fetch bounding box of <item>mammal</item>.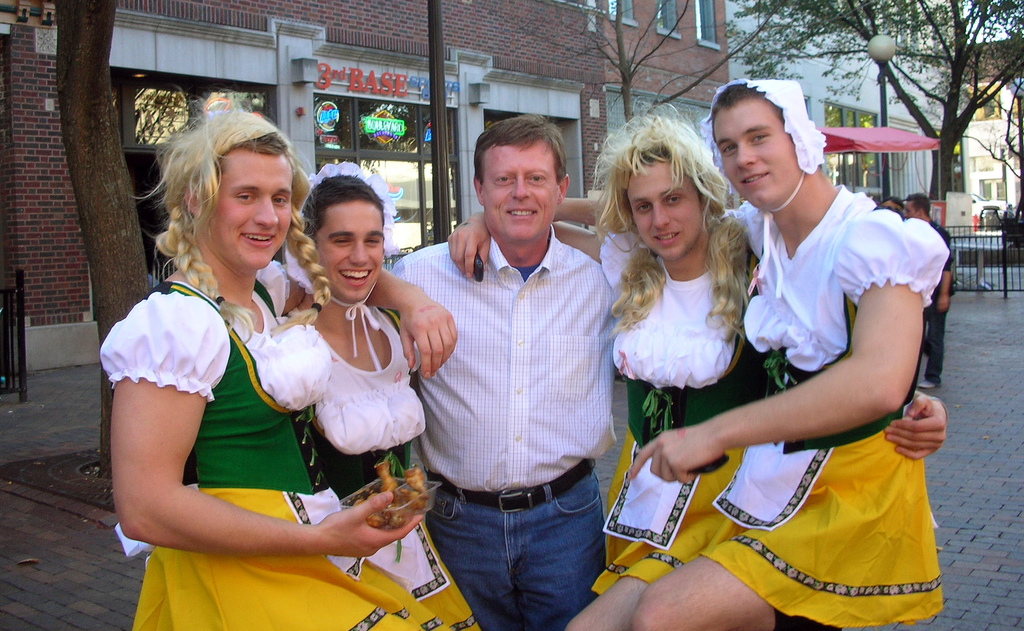
Bbox: left=905, top=190, right=961, bottom=392.
